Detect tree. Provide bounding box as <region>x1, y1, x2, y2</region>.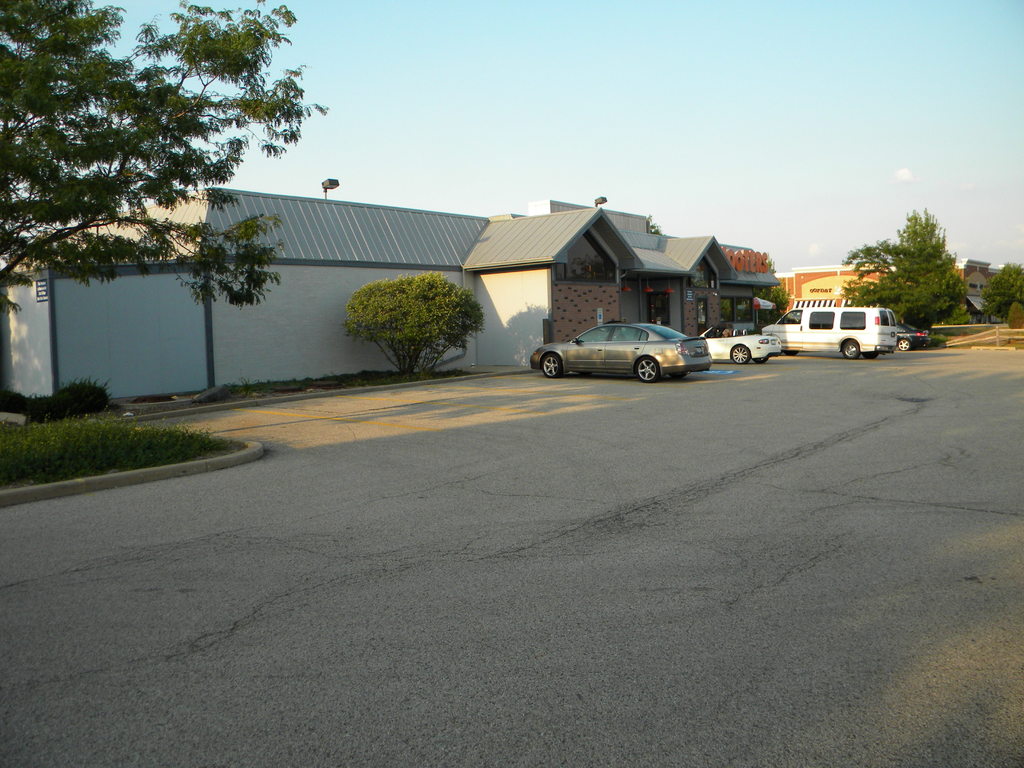
<region>752, 281, 794, 319</region>.
